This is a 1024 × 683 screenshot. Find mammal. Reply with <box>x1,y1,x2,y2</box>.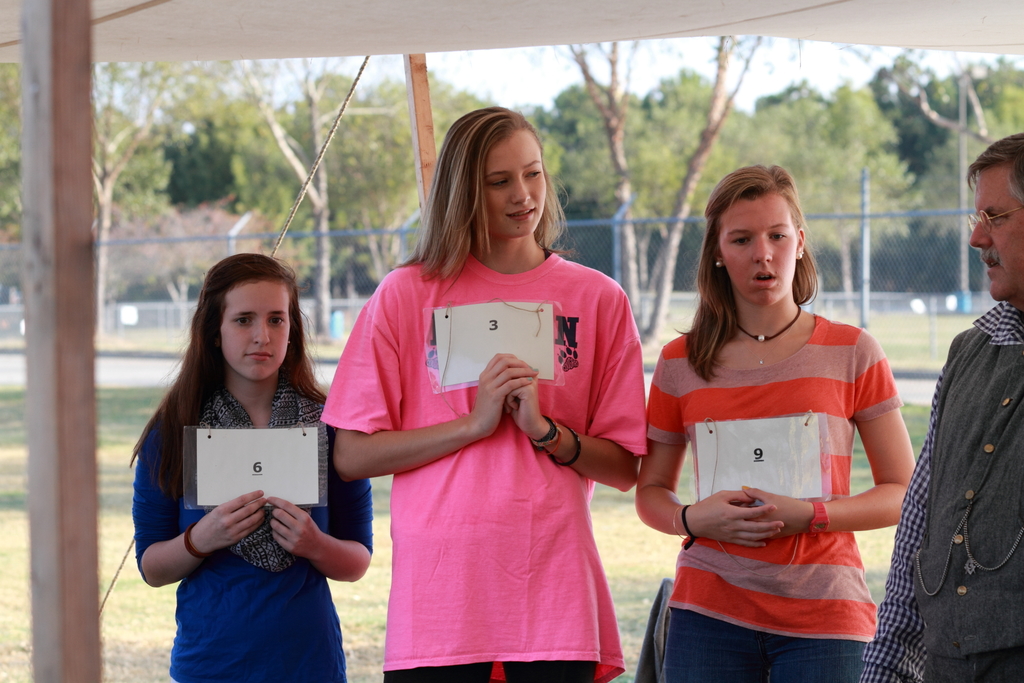
<box>129,250,376,682</box>.
